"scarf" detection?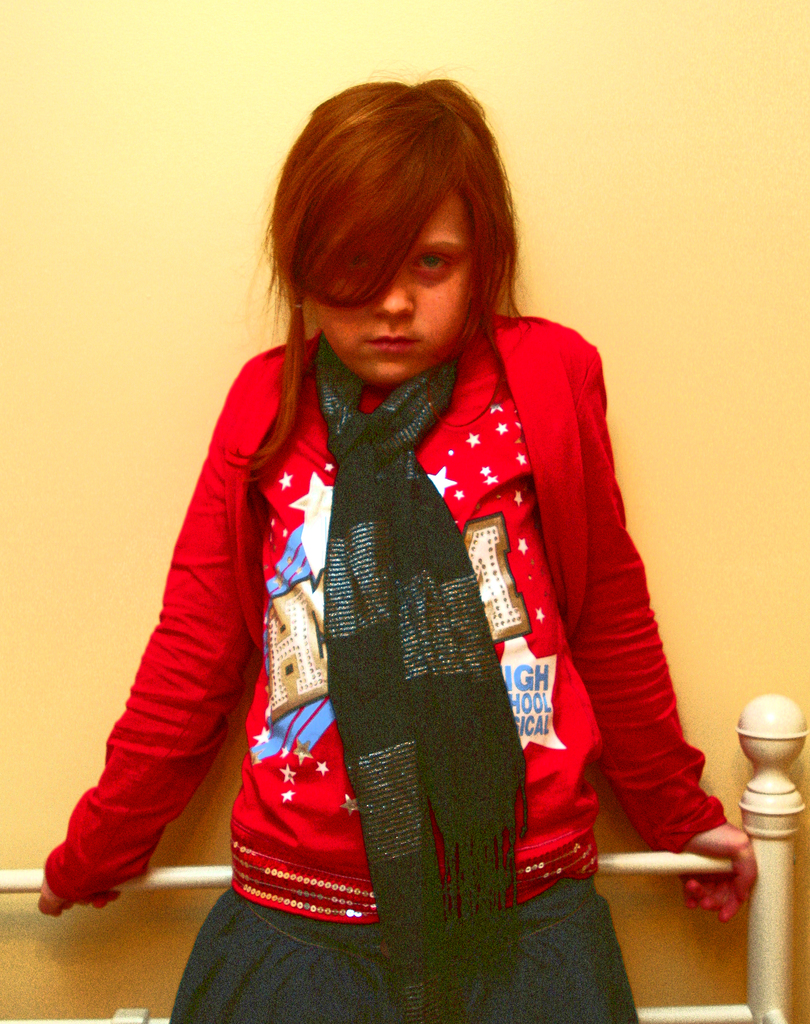
bbox=(311, 321, 525, 1011)
